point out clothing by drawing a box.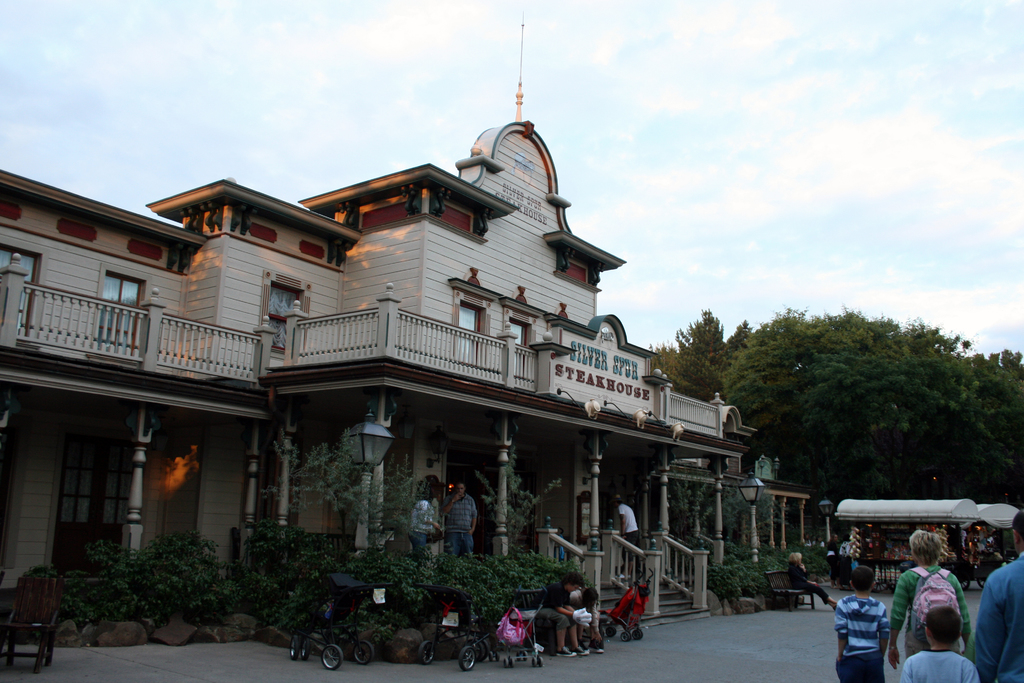
[570, 589, 598, 629].
